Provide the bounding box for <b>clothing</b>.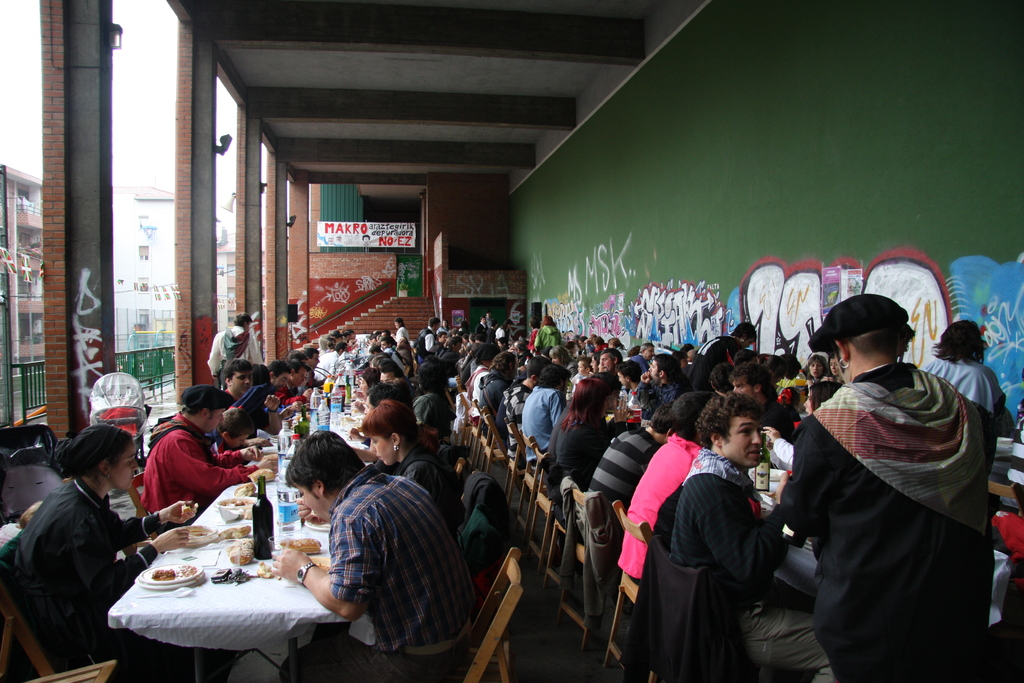
<bbox>589, 424, 663, 518</bbox>.
